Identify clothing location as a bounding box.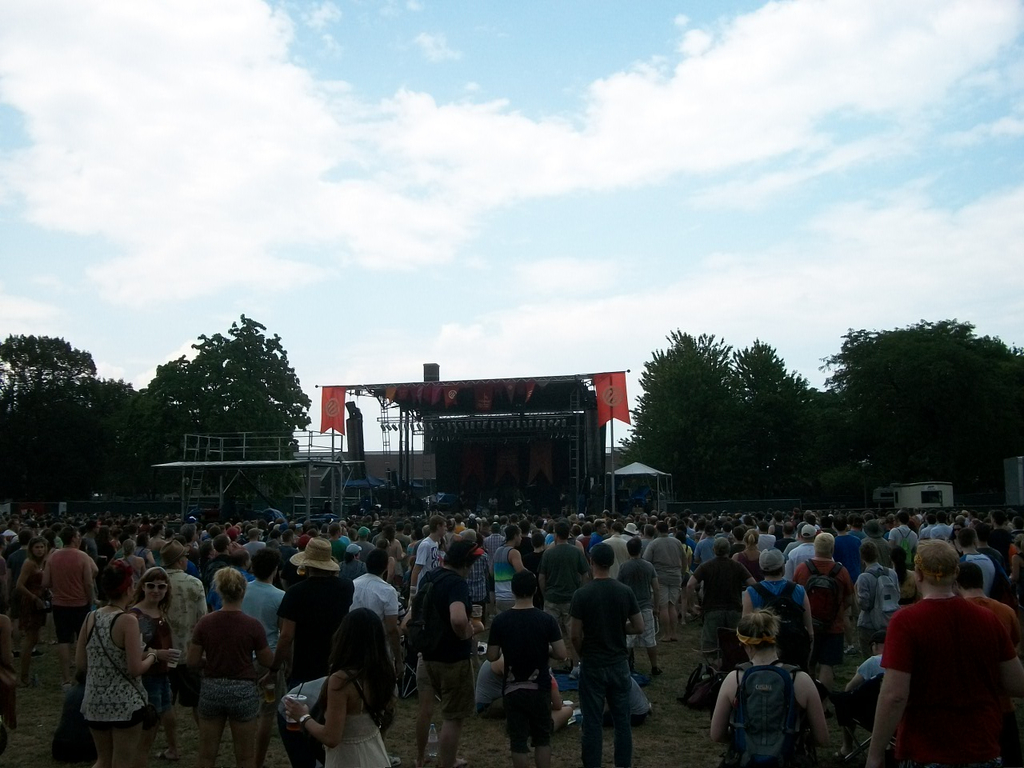
Rect(854, 558, 905, 653).
